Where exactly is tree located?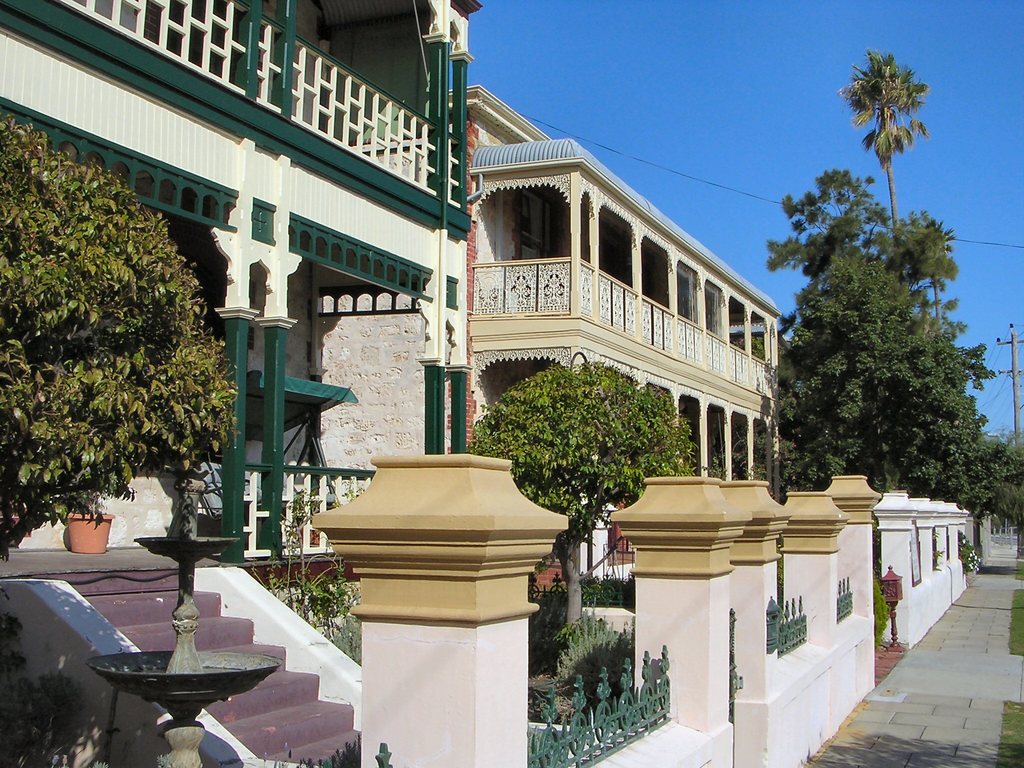
Its bounding box is box(769, 168, 902, 278).
